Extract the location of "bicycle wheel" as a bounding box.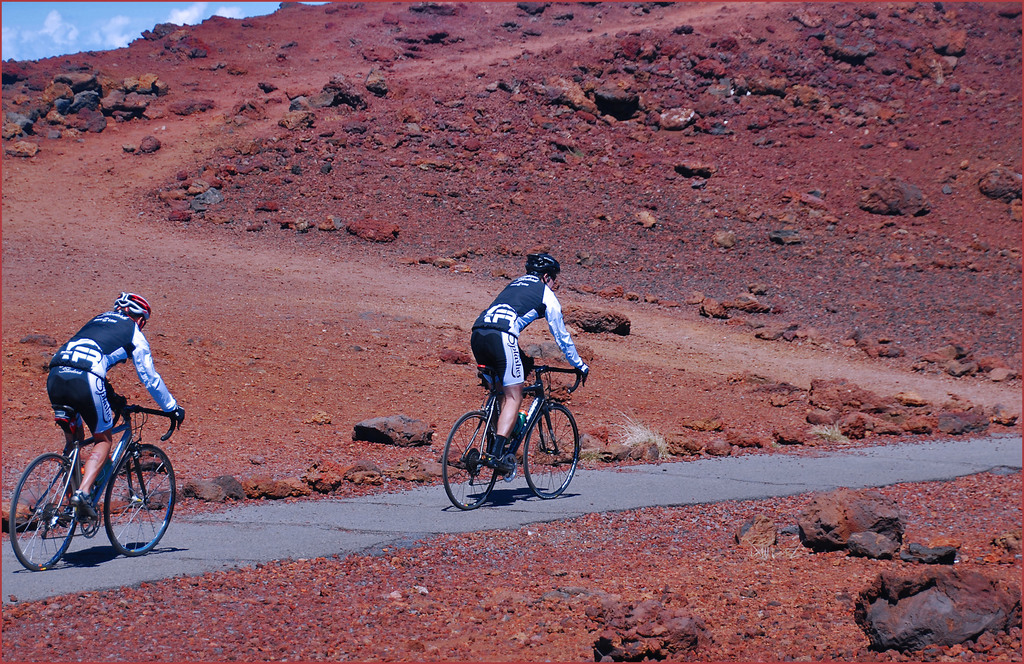
bbox=(520, 403, 579, 501).
